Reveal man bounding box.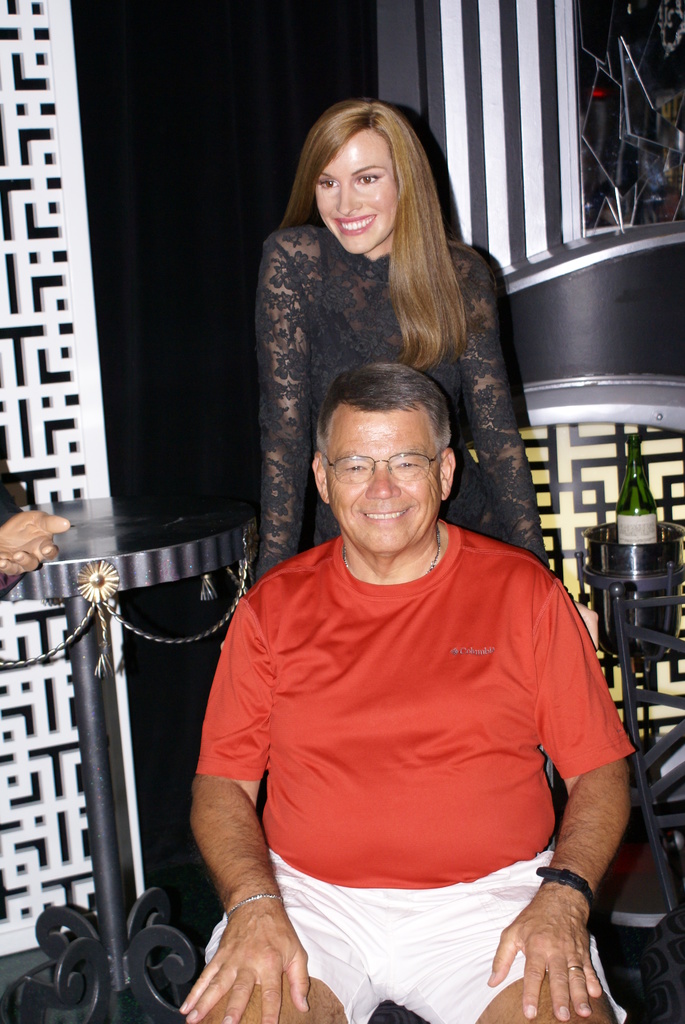
Revealed: <region>177, 357, 636, 1023</region>.
